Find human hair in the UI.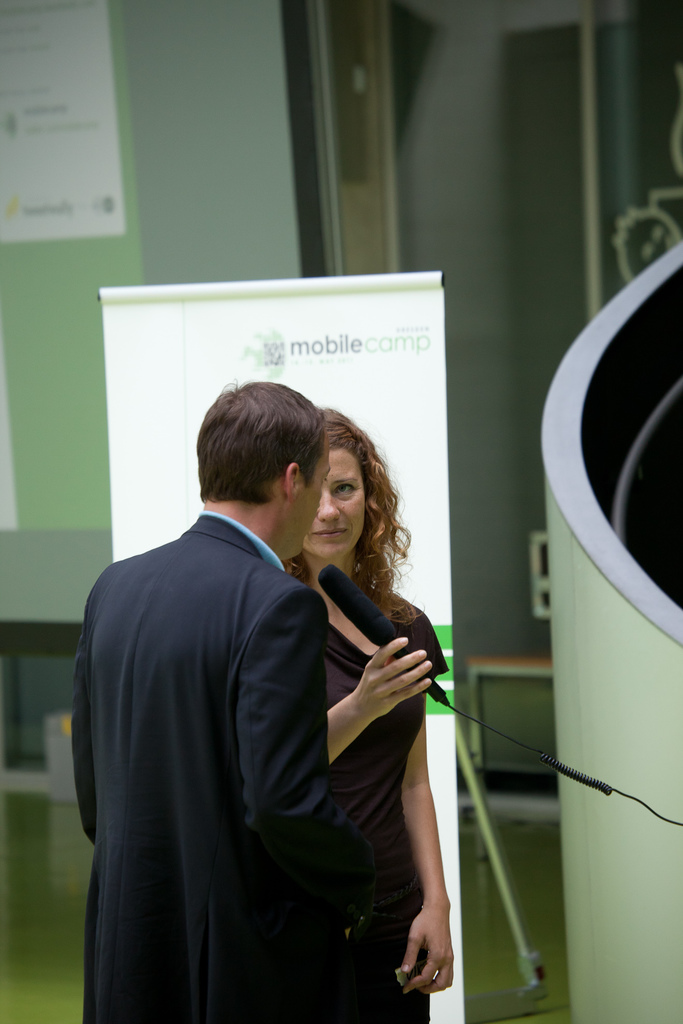
UI element at 197:378:327:508.
